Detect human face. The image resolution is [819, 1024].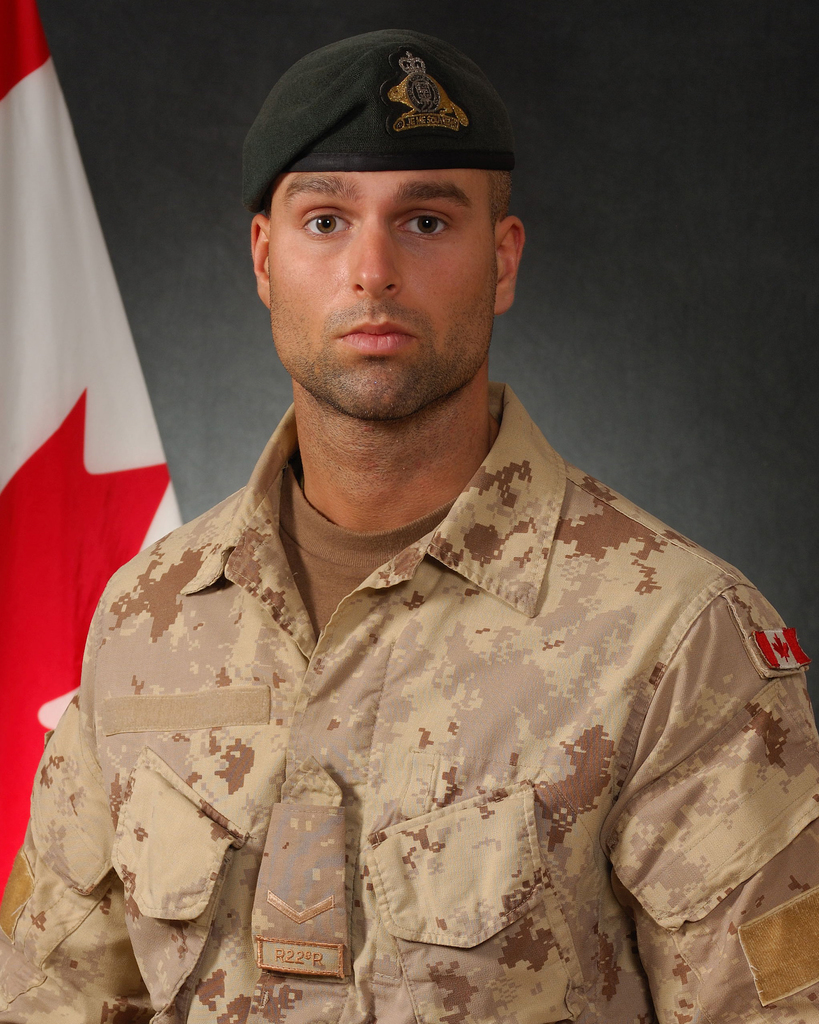
crop(273, 164, 491, 426).
